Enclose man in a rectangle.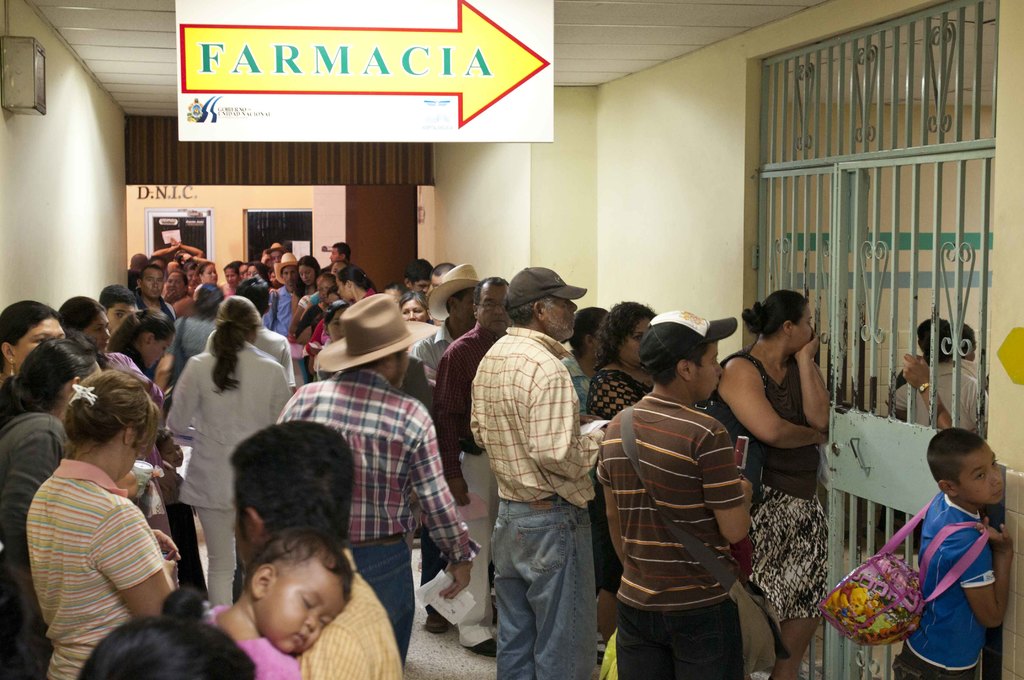
[406,261,481,382].
